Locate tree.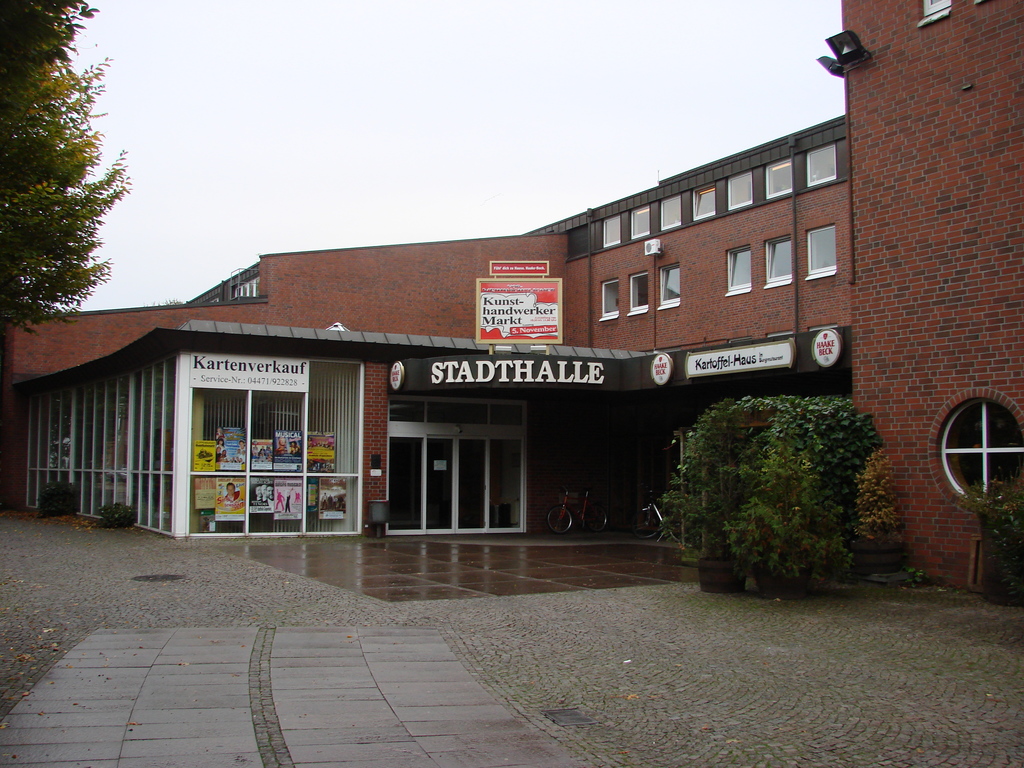
Bounding box: 6:26:125:362.
